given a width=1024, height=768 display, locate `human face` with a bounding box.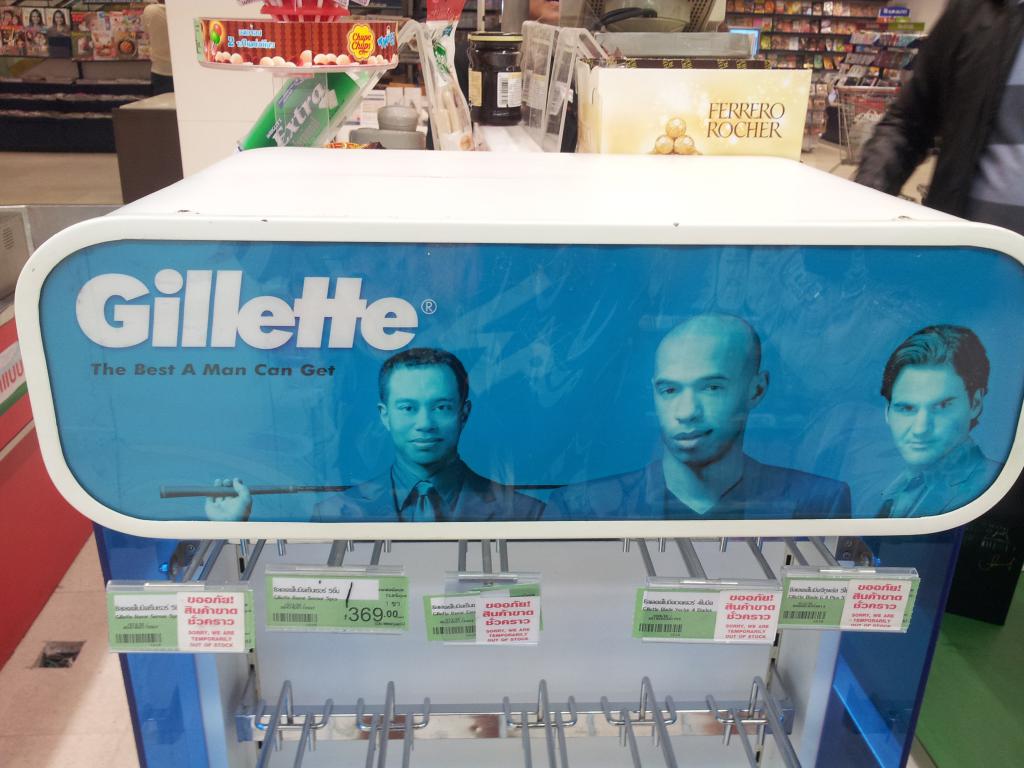
Located: 387 362 461 465.
